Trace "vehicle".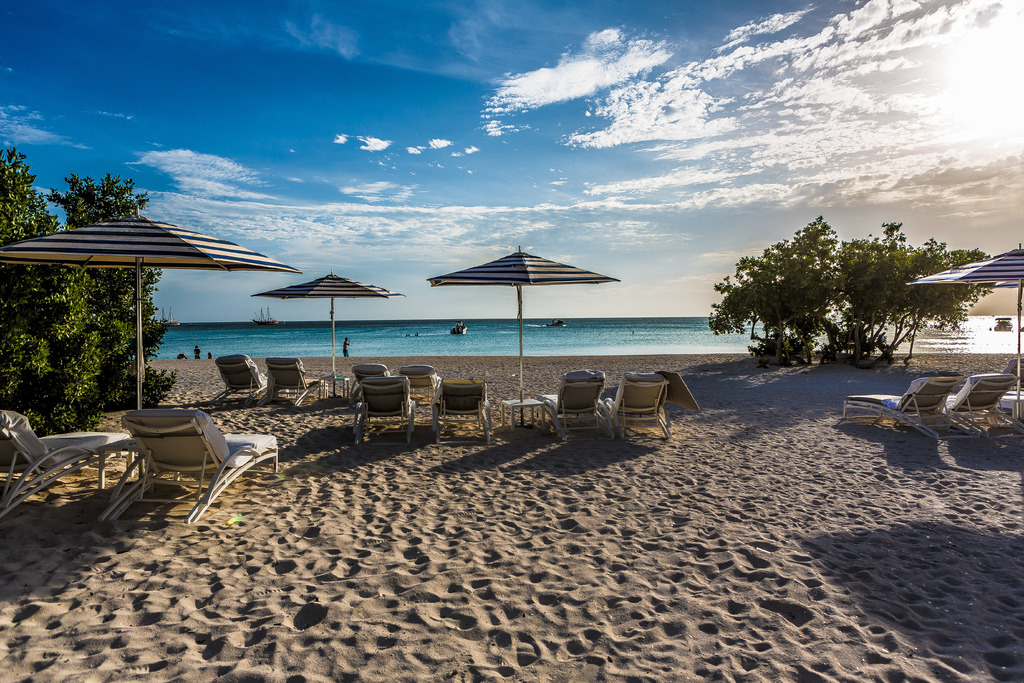
Traced to <box>451,318,466,332</box>.
